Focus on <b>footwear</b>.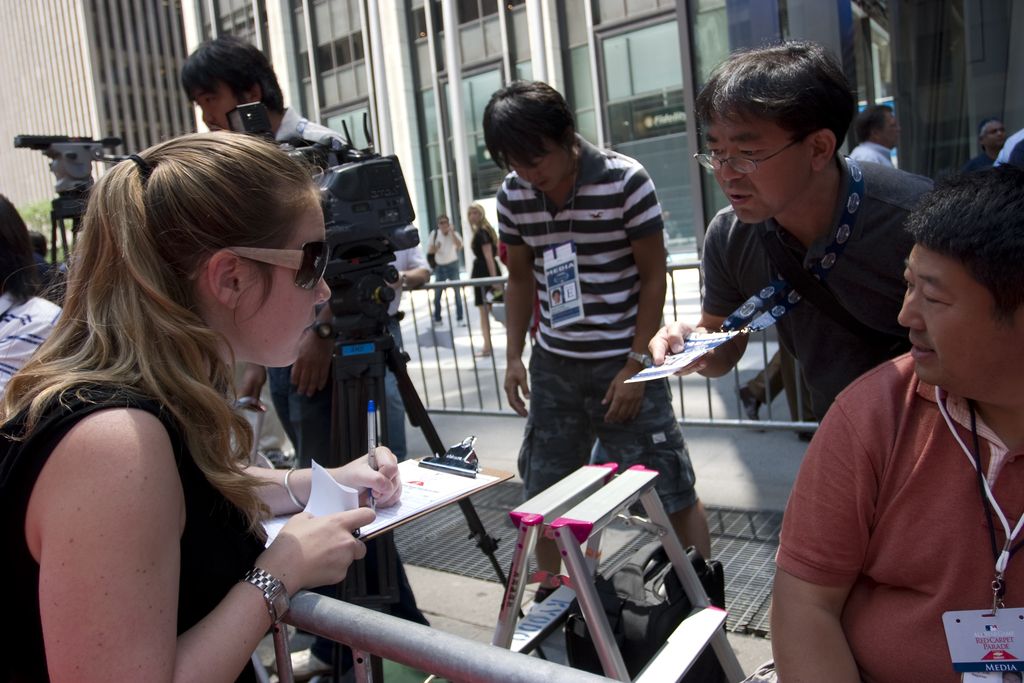
Focused at pyautogui.locateOnScreen(696, 548, 722, 625).
